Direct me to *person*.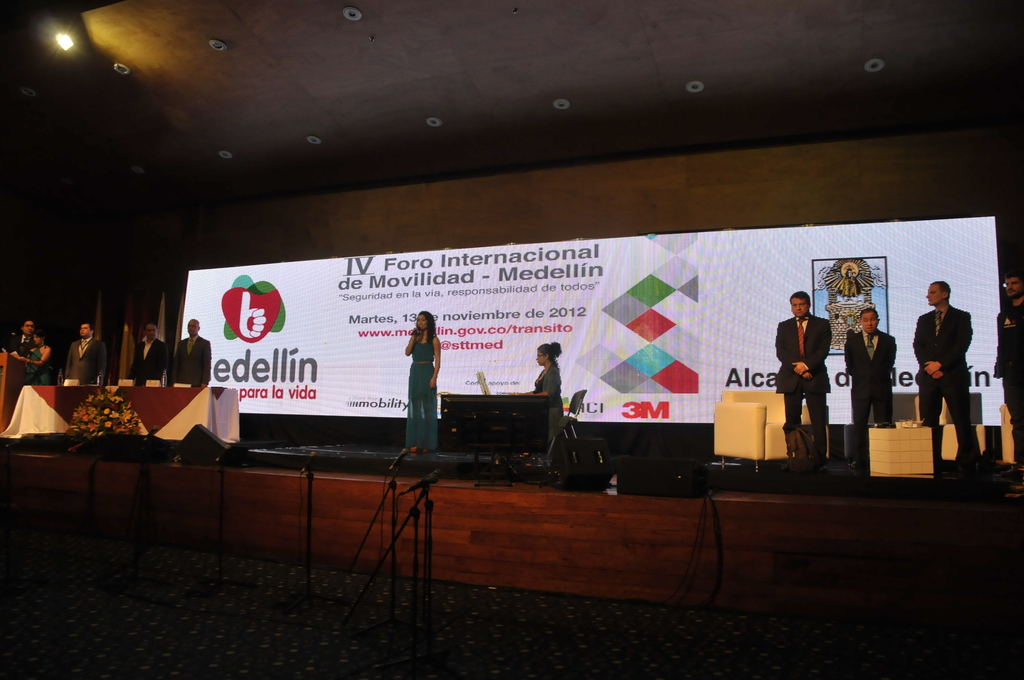
Direction: Rect(524, 339, 564, 470).
